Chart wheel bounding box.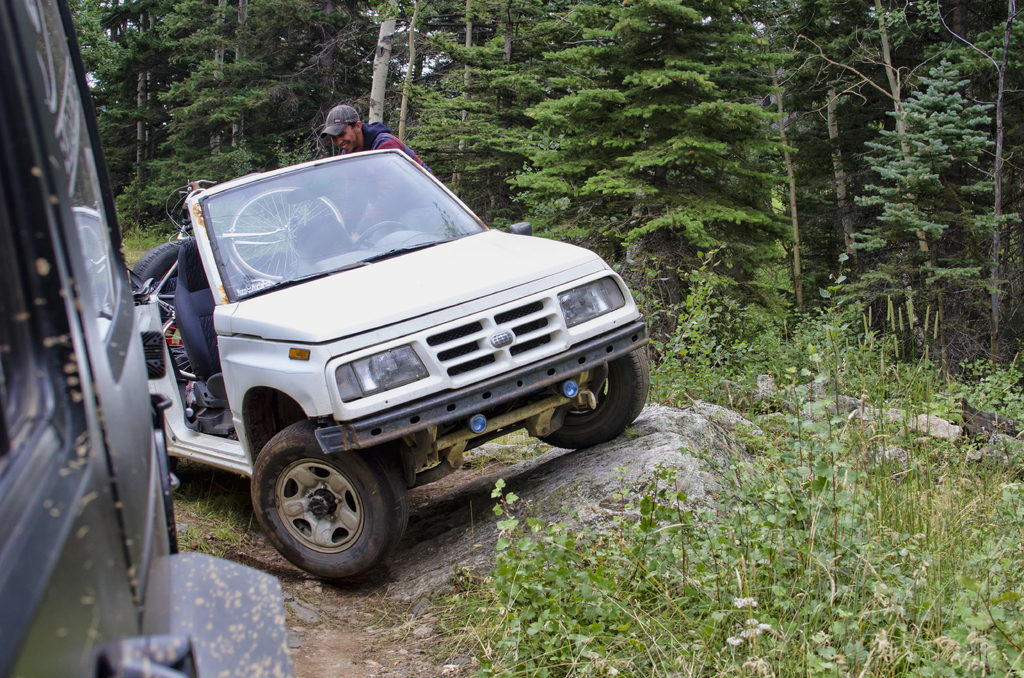
Charted: <box>241,433,392,573</box>.
